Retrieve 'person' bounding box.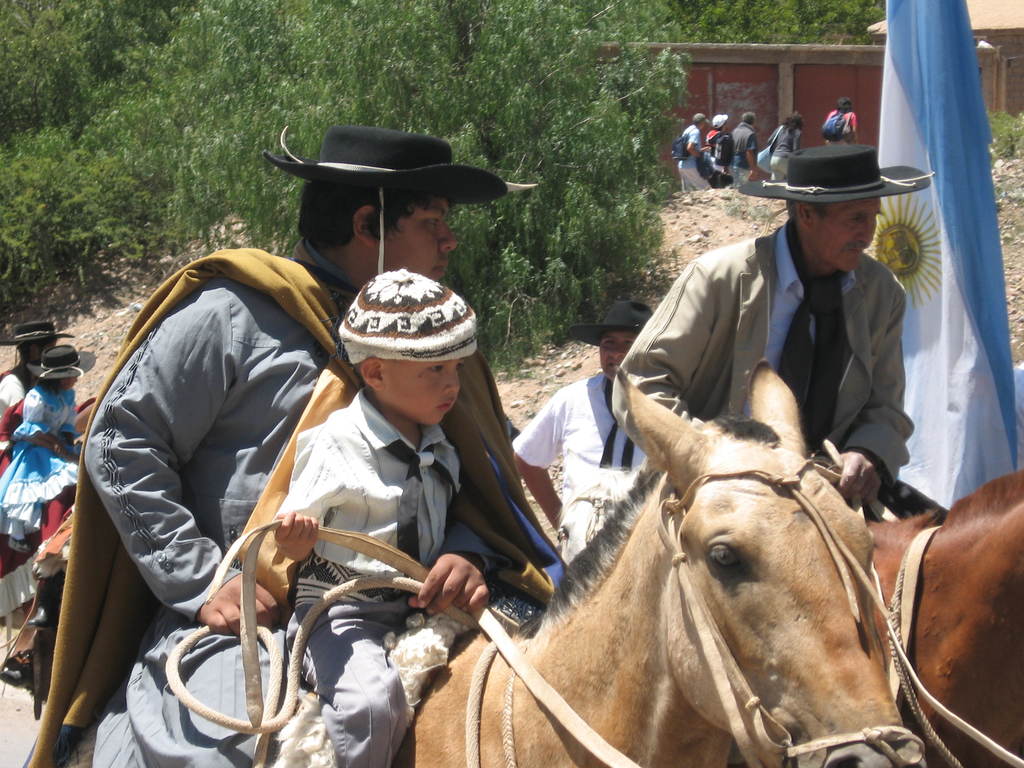
Bounding box: bbox=(625, 141, 940, 497).
